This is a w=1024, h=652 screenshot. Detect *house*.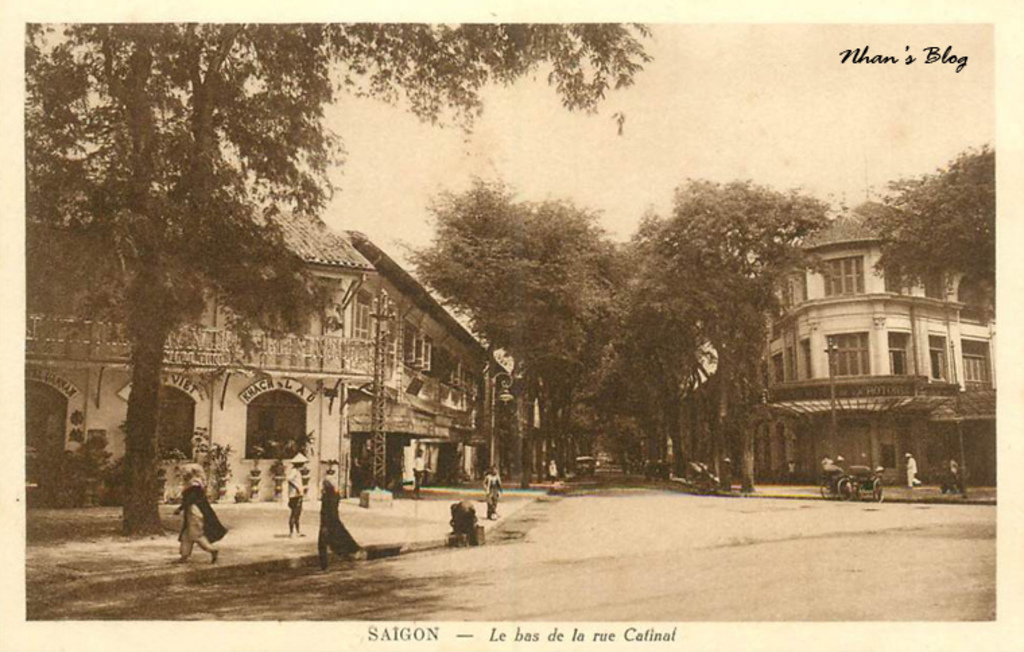
<box>663,199,1000,502</box>.
